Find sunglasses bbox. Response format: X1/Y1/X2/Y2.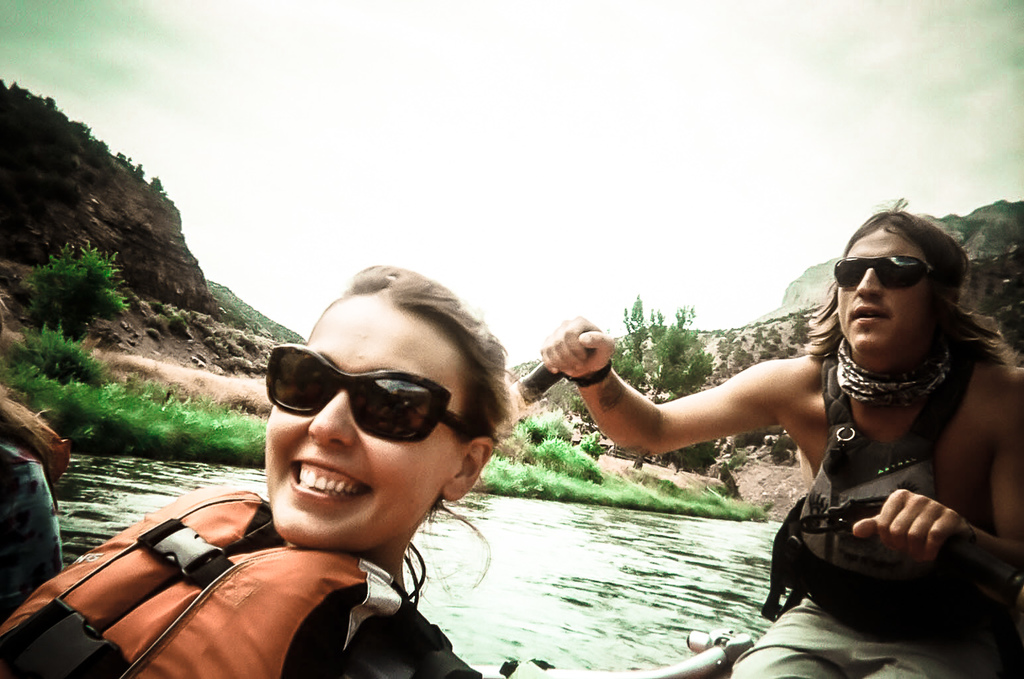
834/255/946/294.
